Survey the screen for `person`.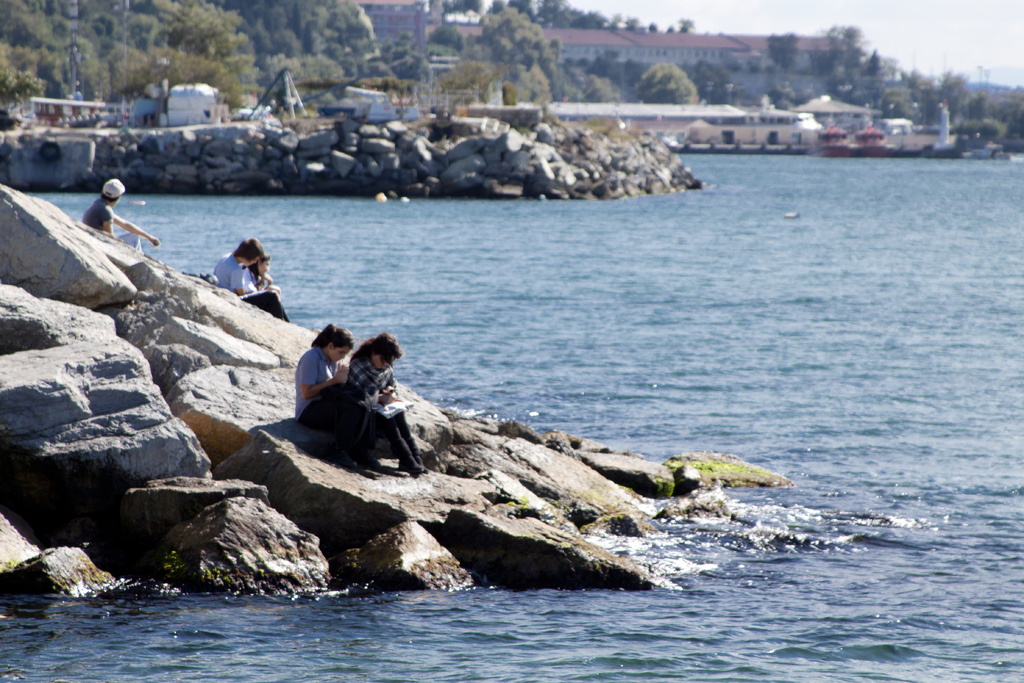
Survey found: crop(214, 229, 273, 315).
